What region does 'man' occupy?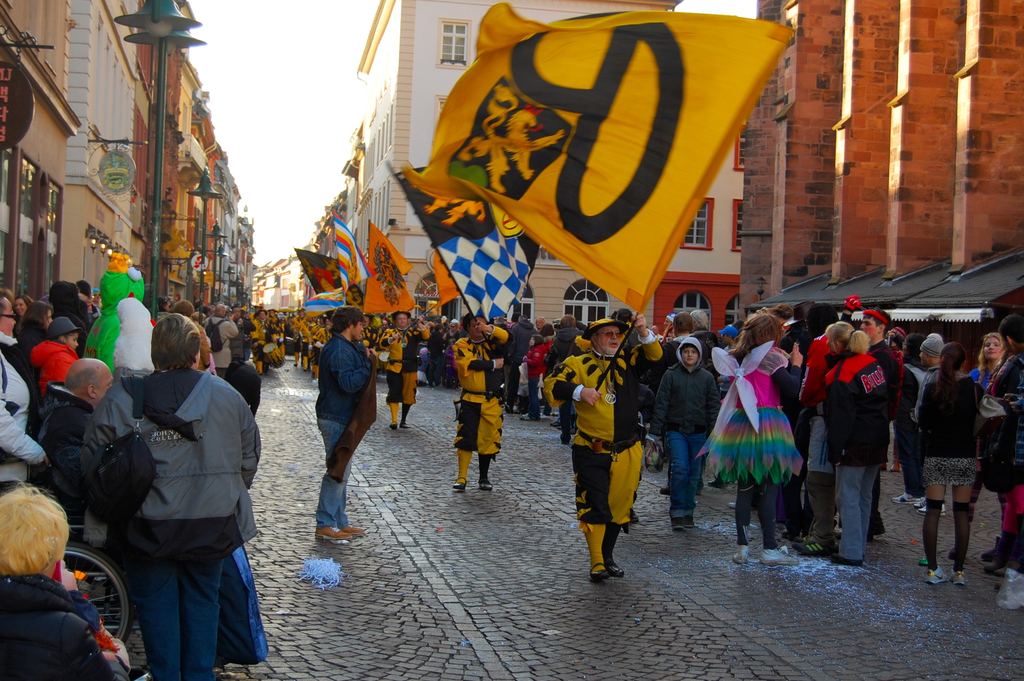
locate(548, 313, 661, 579).
